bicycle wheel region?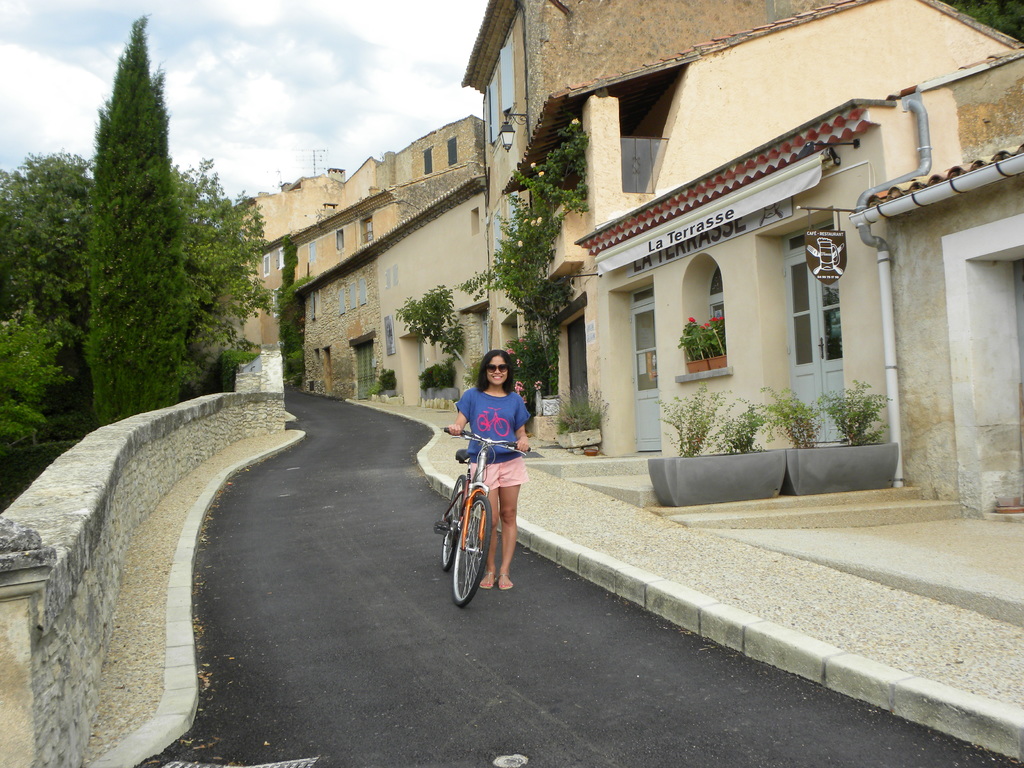
x1=439, y1=477, x2=468, y2=568
